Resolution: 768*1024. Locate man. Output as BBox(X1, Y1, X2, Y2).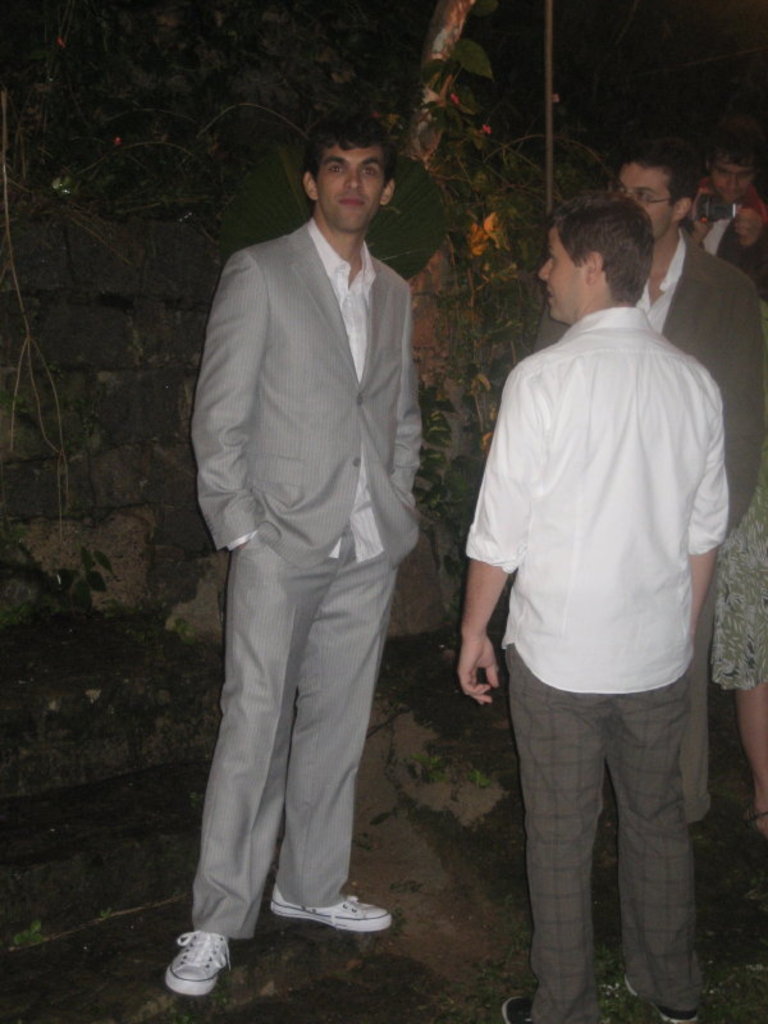
BBox(172, 104, 426, 997).
